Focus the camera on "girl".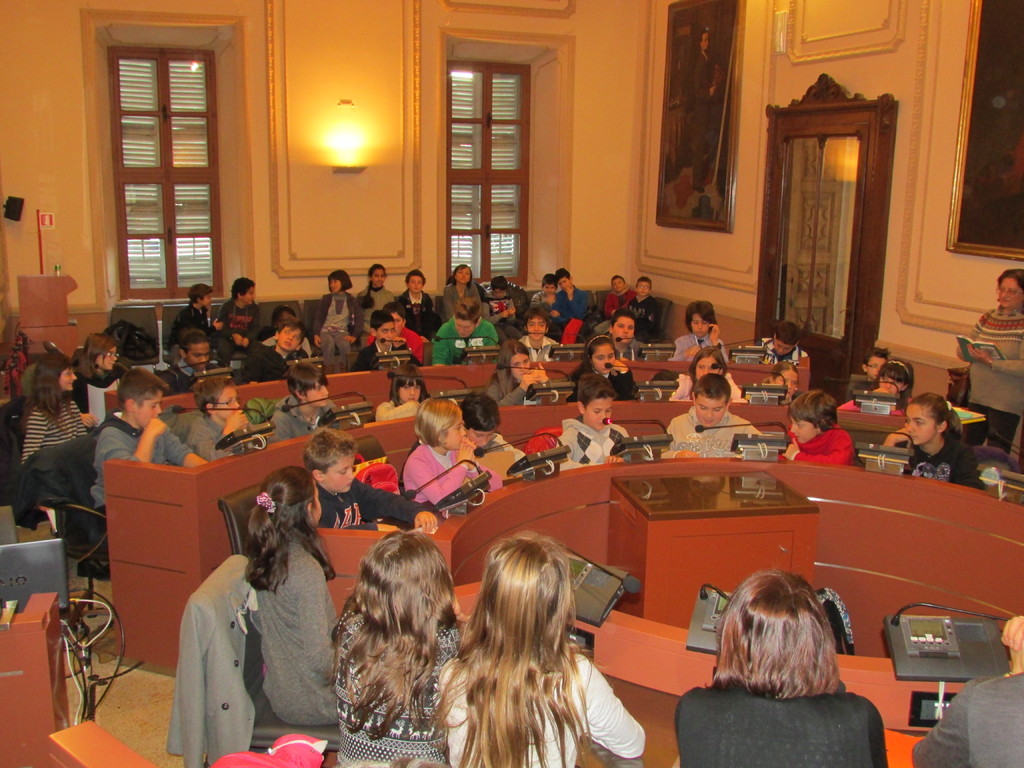
Focus region: bbox(305, 265, 362, 356).
